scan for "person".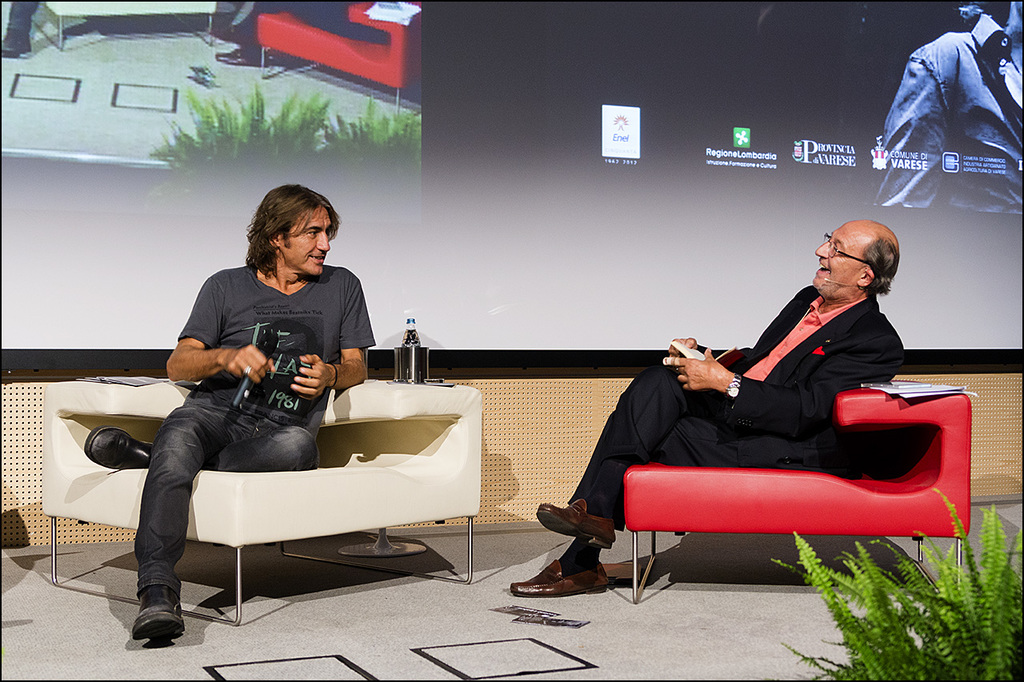
Scan result: bbox(611, 210, 930, 570).
